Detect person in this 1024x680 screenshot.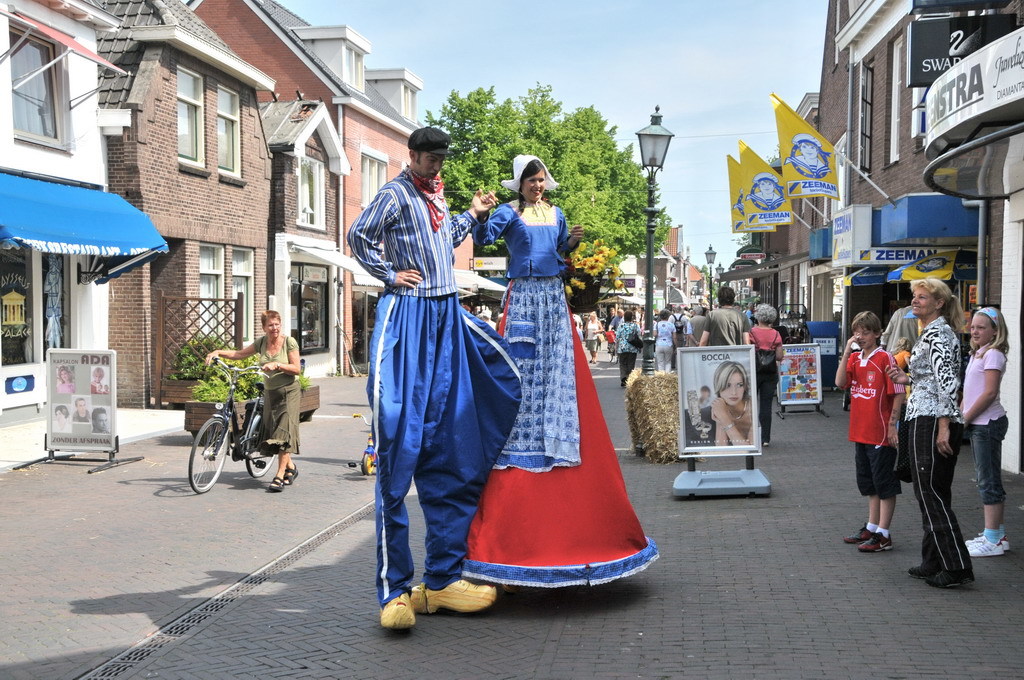
Detection: pyautogui.locateOnScreen(91, 404, 110, 432).
